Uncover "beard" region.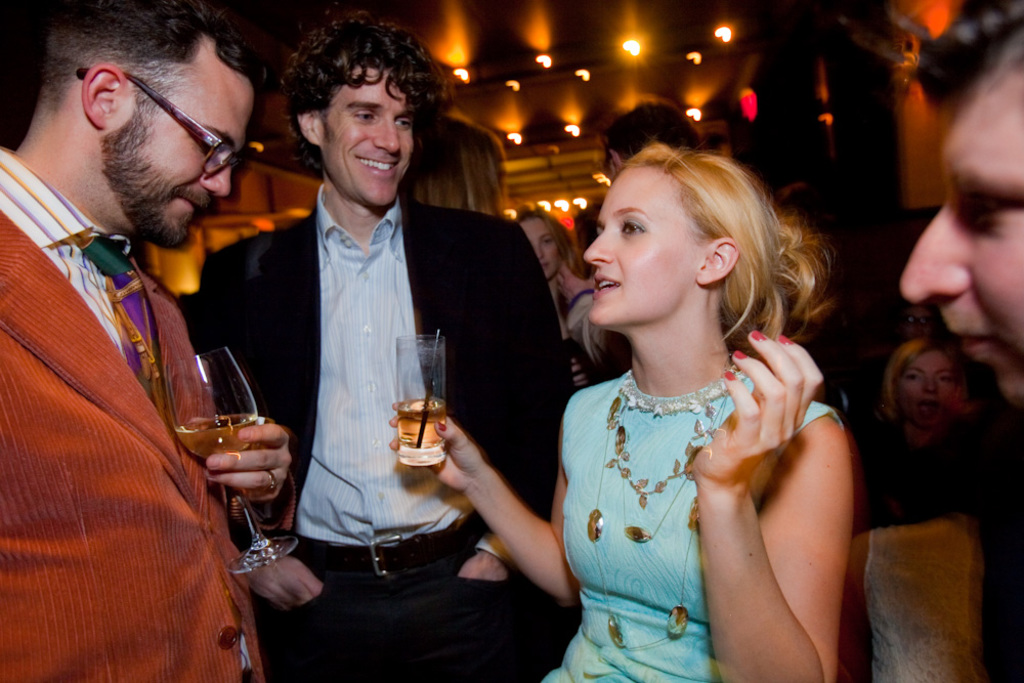
Uncovered: pyautogui.locateOnScreen(99, 100, 213, 250).
